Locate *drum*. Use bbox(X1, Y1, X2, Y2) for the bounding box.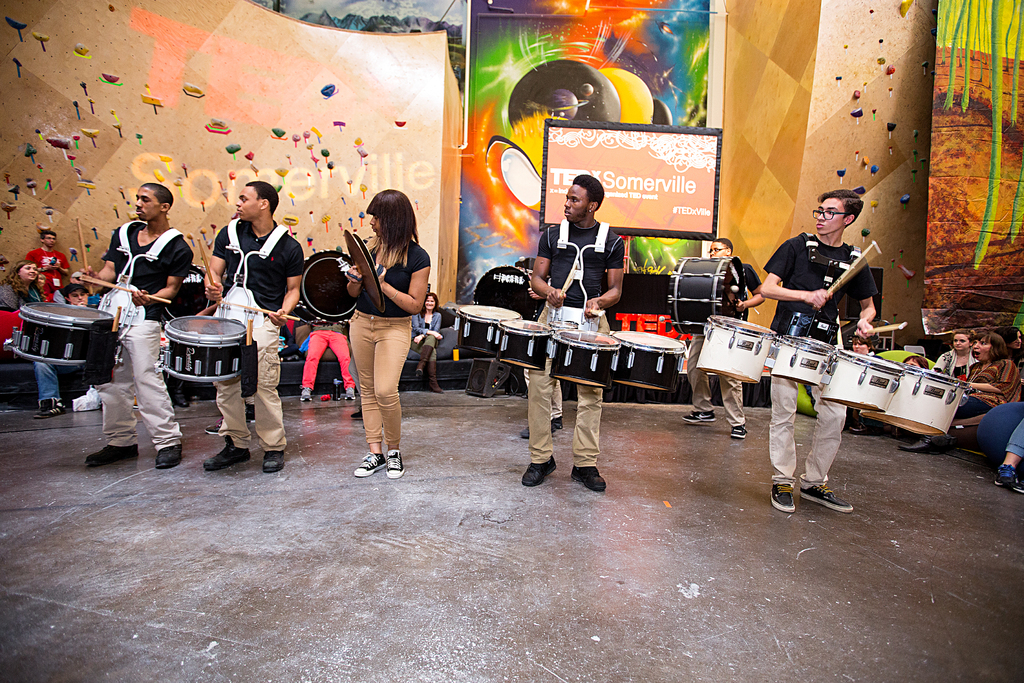
bbox(483, 319, 556, 369).
